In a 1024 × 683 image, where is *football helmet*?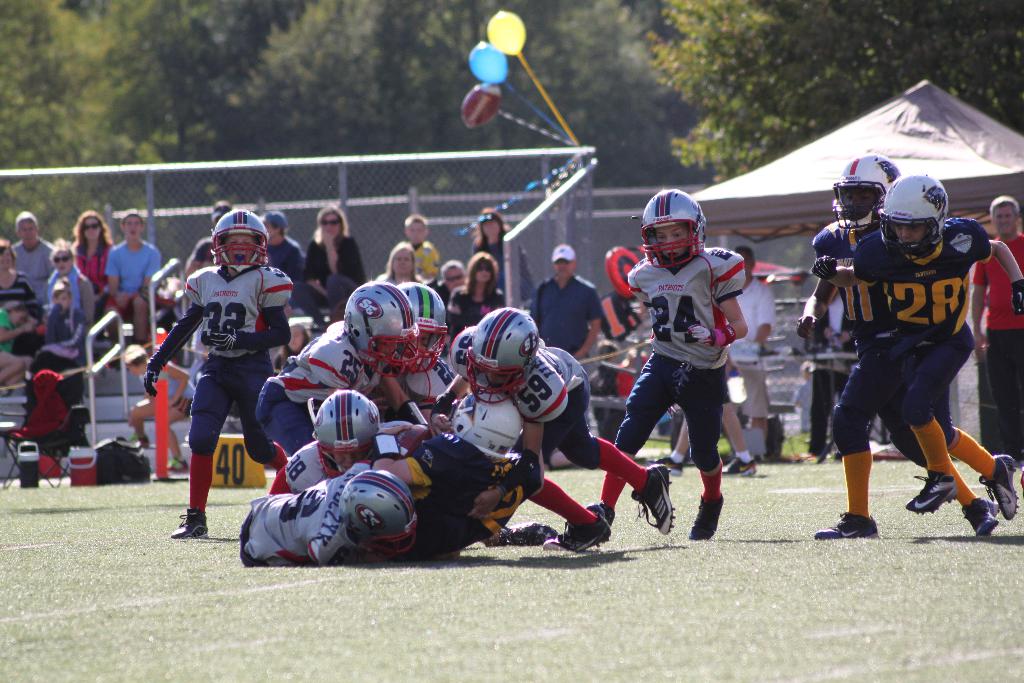
left=310, top=386, right=380, bottom=482.
